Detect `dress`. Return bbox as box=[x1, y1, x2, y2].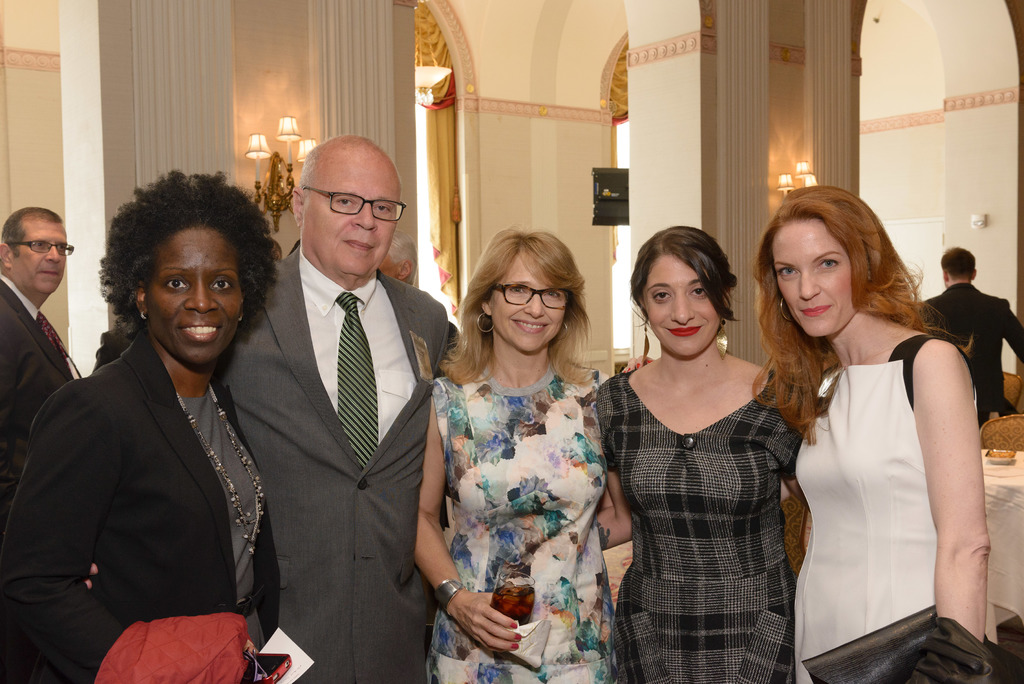
box=[792, 334, 998, 683].
